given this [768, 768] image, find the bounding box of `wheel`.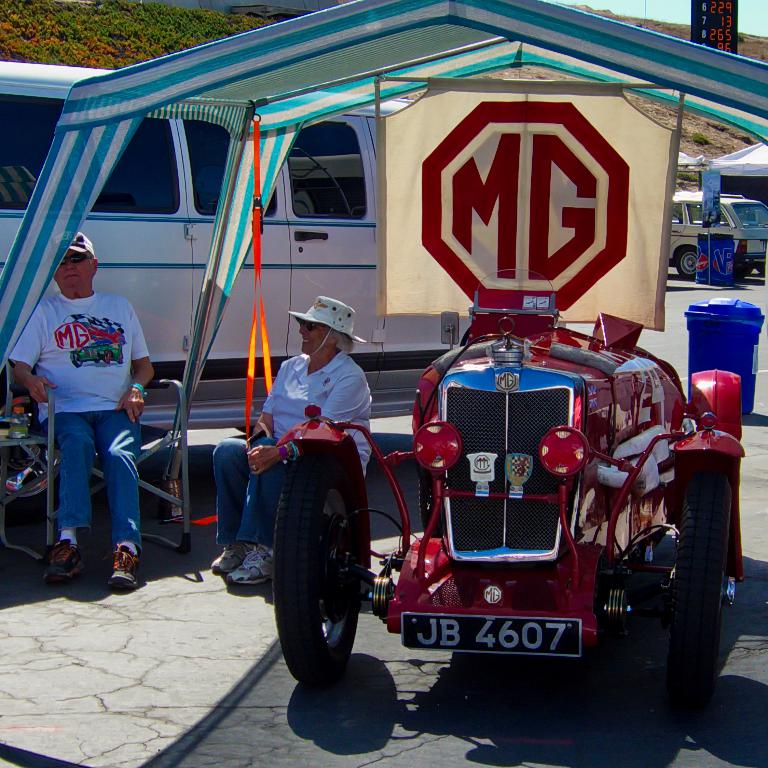
(x1=277, y1=452, x2=388, y2=703).
